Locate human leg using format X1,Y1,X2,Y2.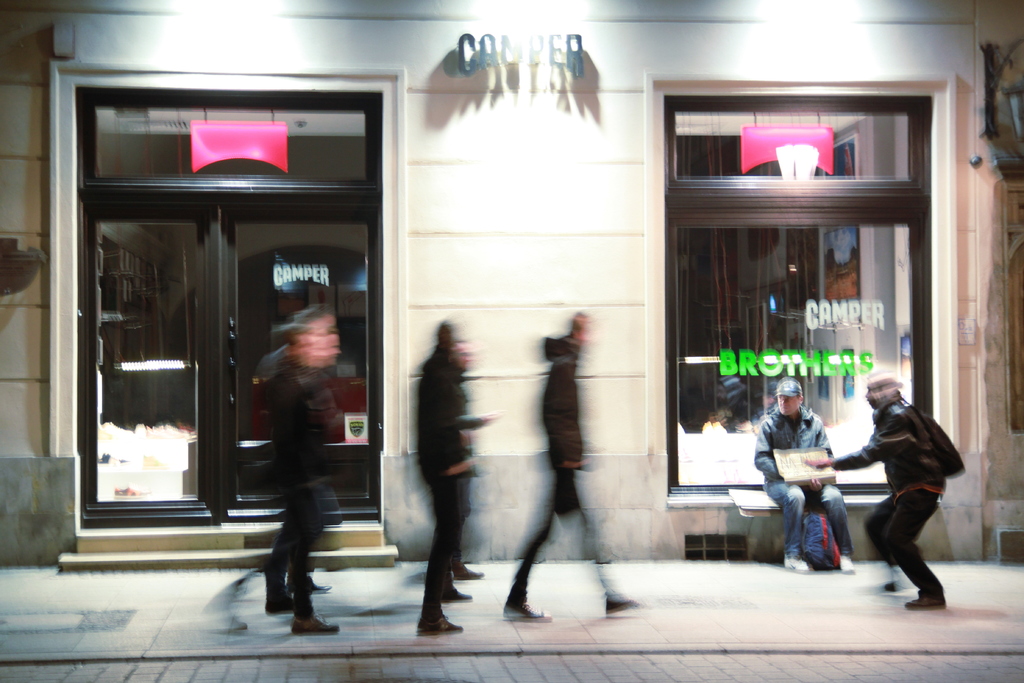
501,475,559,625.
